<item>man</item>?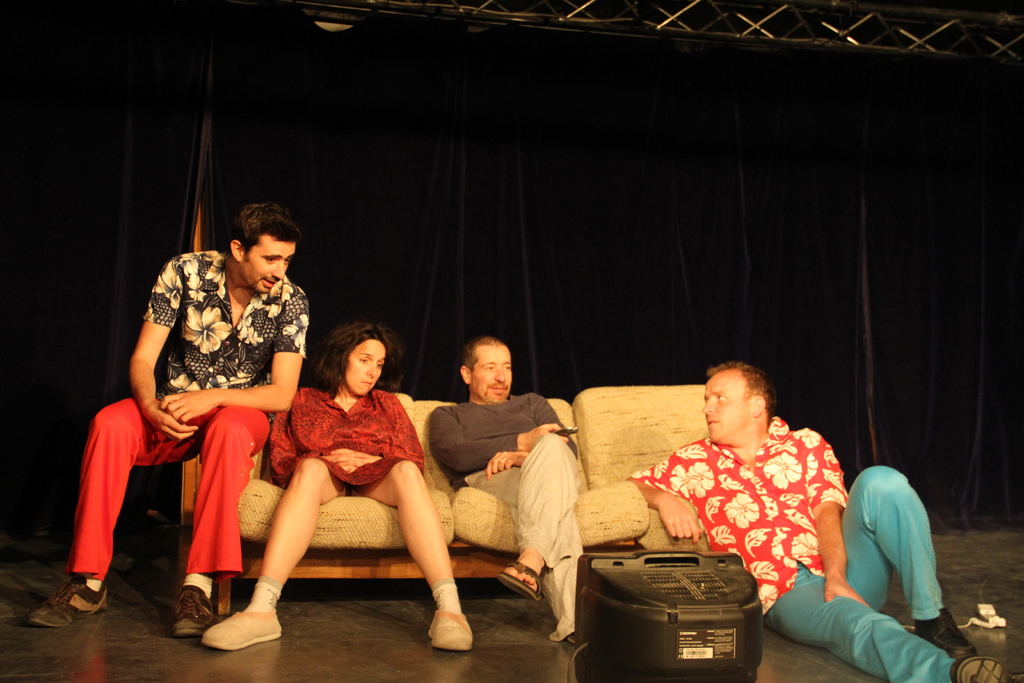
bbox=(105, 207, 314, 637)
